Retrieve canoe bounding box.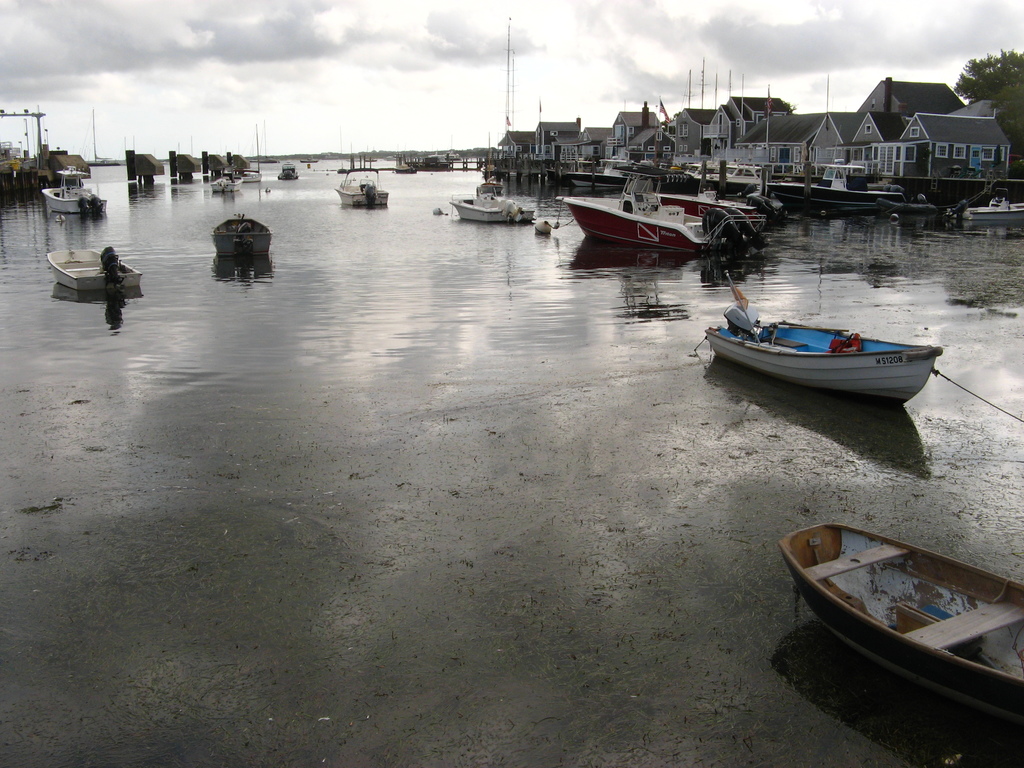
Bounding box: {"left": 557, "top": 198, "right": 737, "bottom": 257}.
